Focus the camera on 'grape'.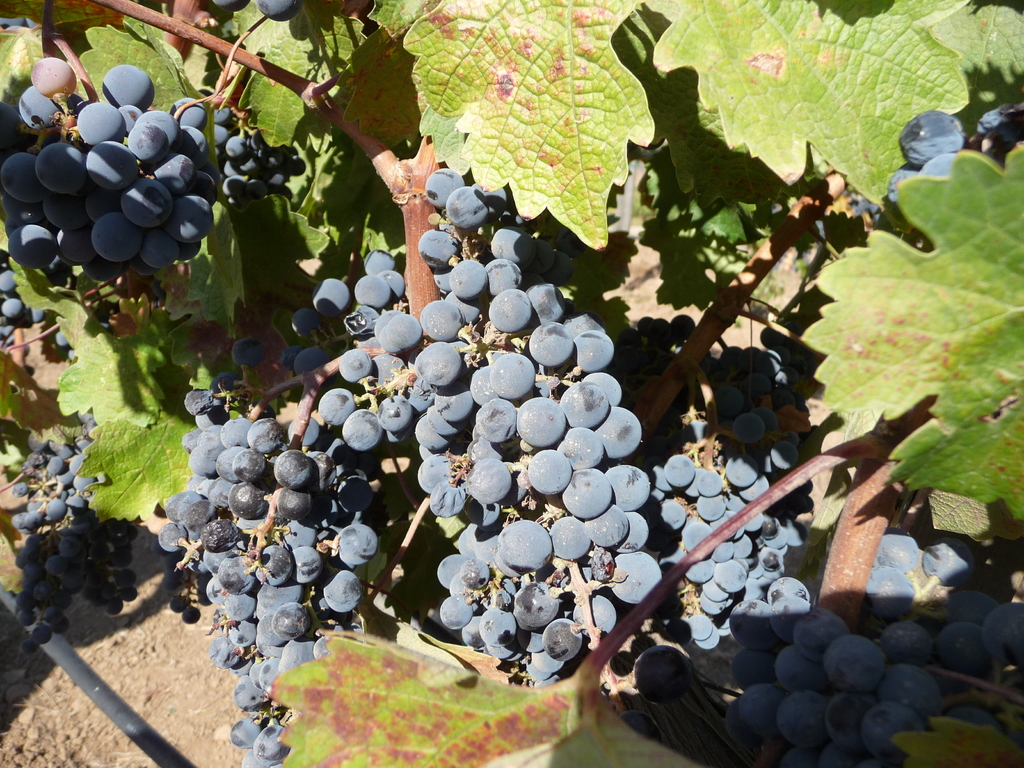
Focus region: locate(54, 332, 65, 345).
